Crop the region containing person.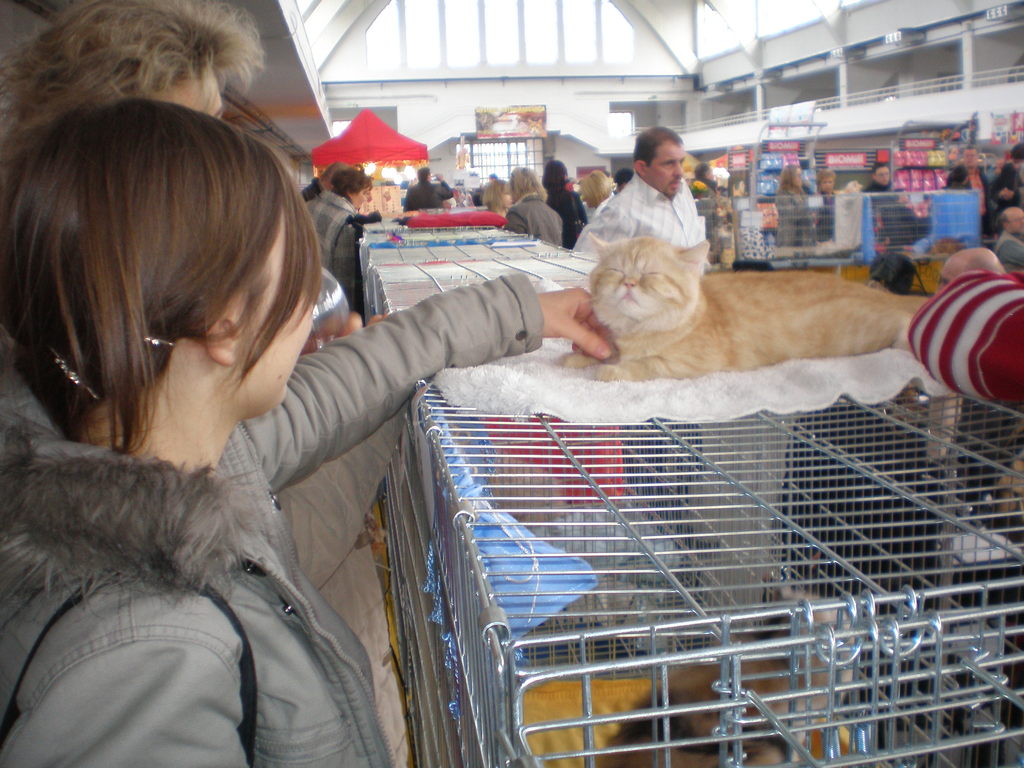
Crop region: BBox(0, 93, 615, 765).
